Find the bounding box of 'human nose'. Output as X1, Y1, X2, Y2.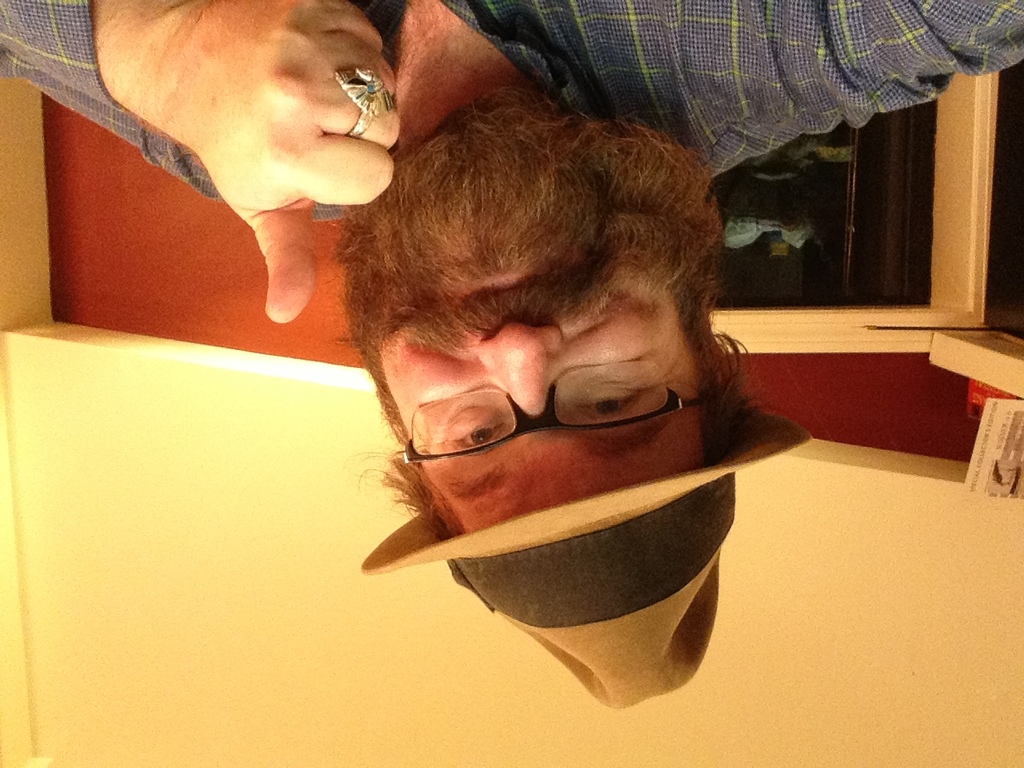
498, 344, 566, 423.
